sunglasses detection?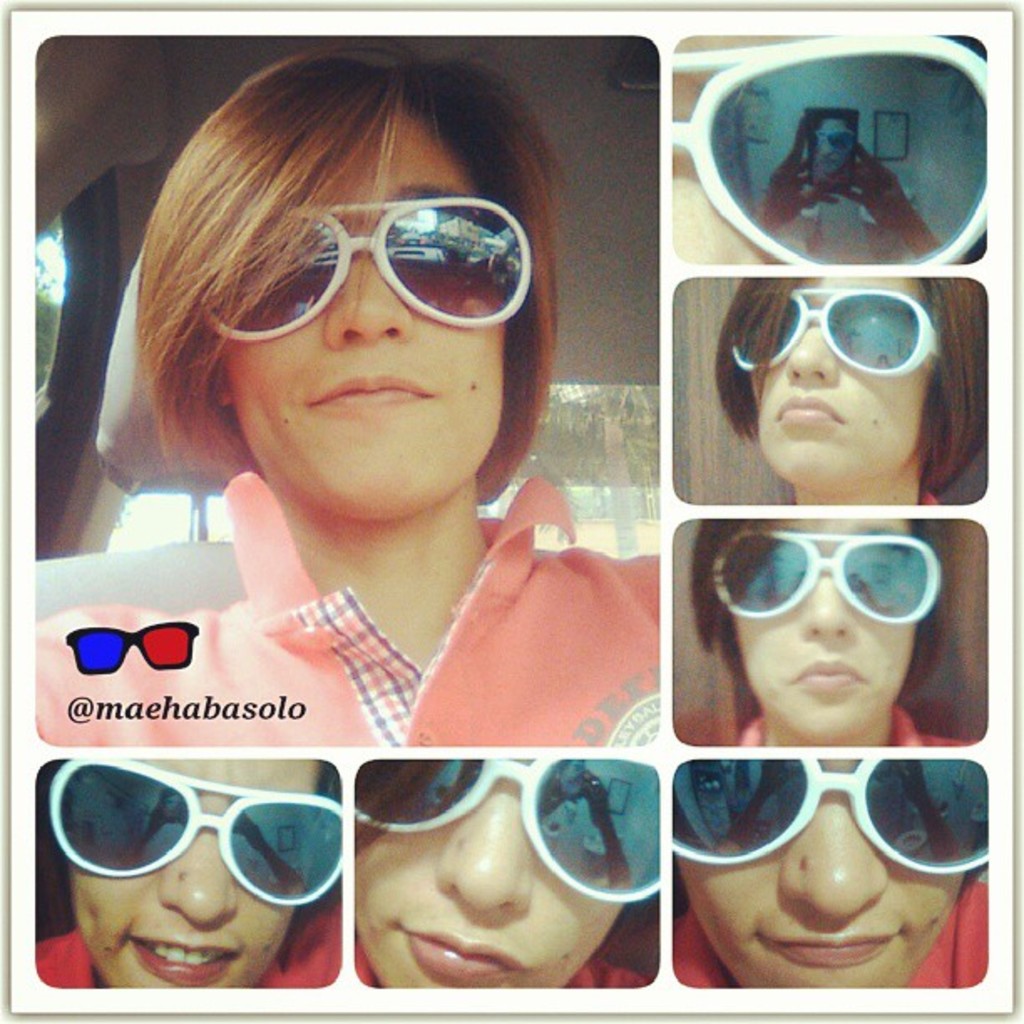
669, 760, 987, 875
